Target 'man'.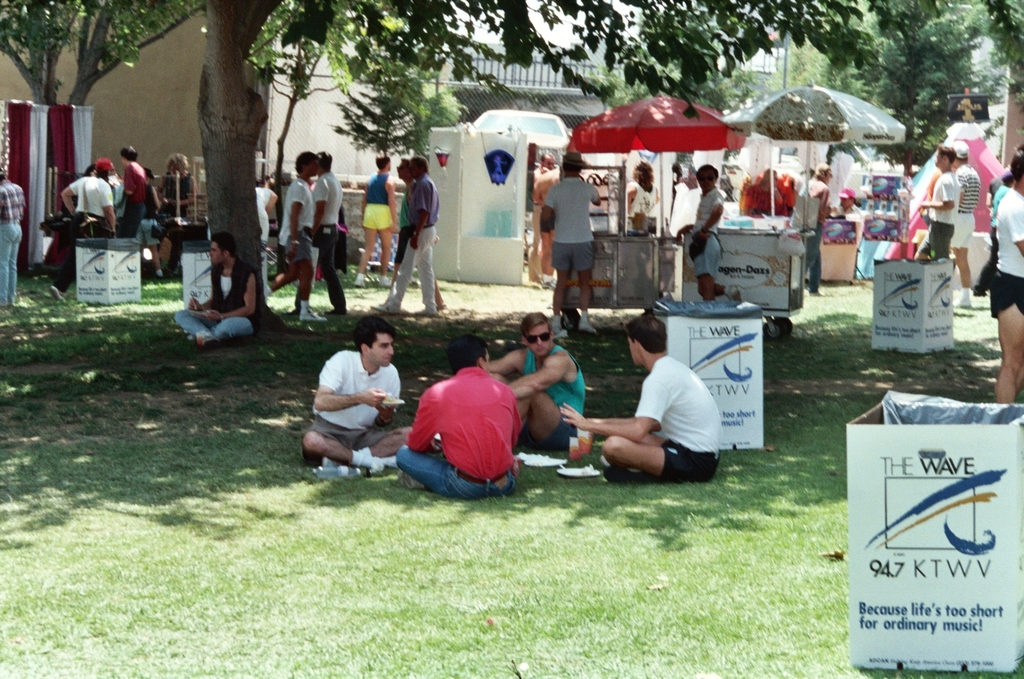
Target region: [left=953, top=136, right=982, bottom=308].
